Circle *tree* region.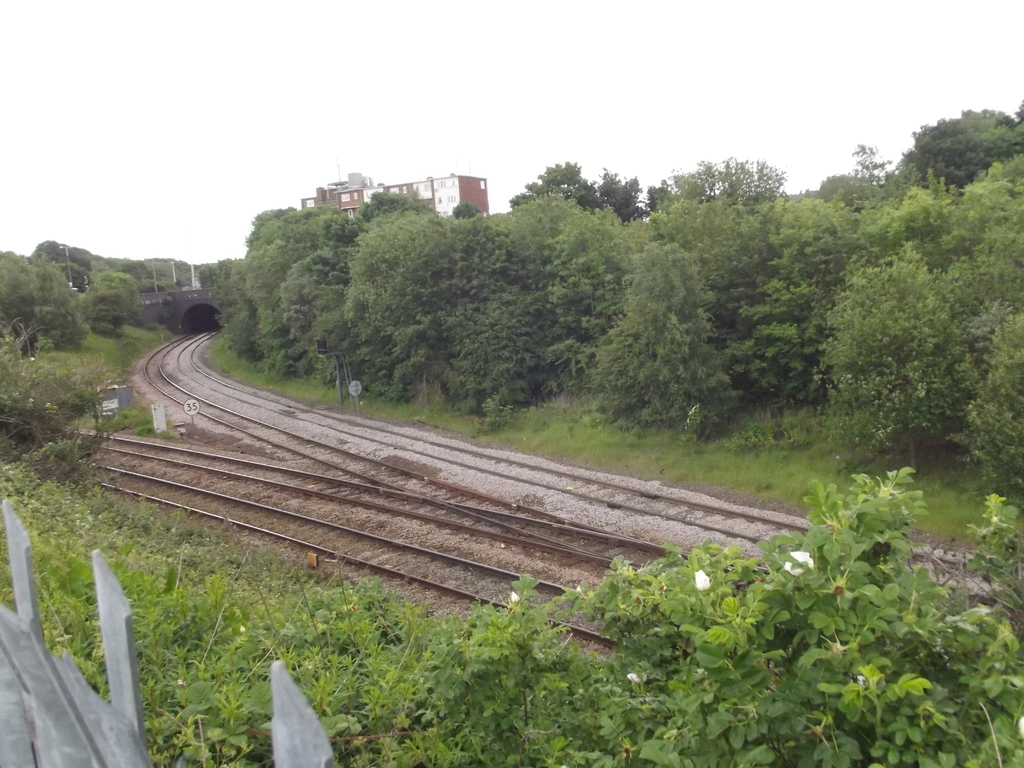
Region: x1=413, y1=461, x2=1023, y2=767.
